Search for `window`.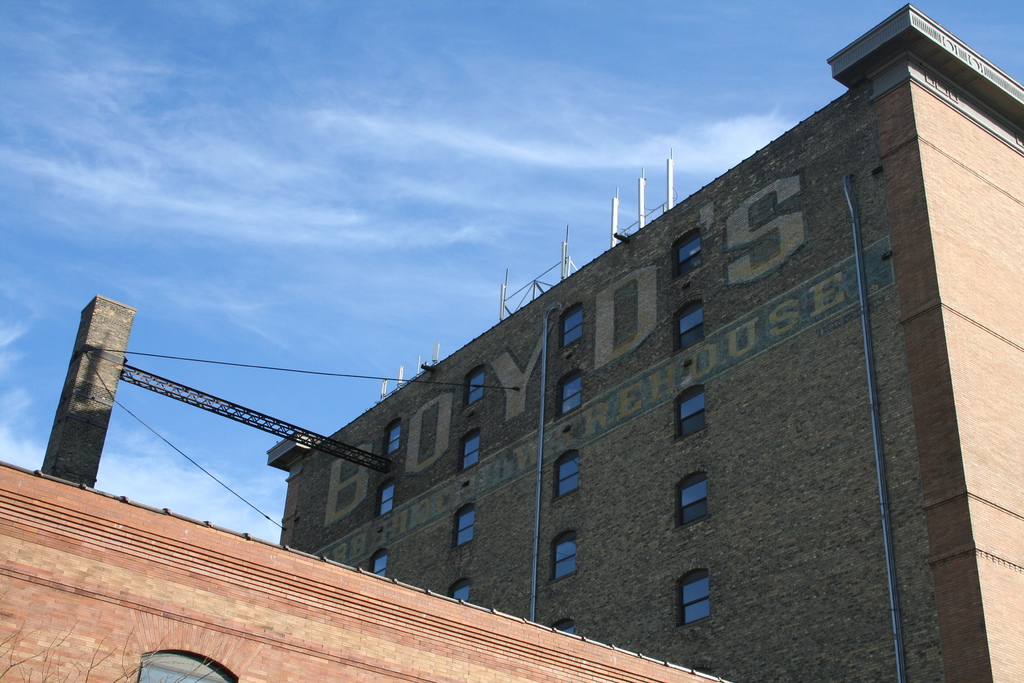
Found at Rect(671, 567, 710, 629).
